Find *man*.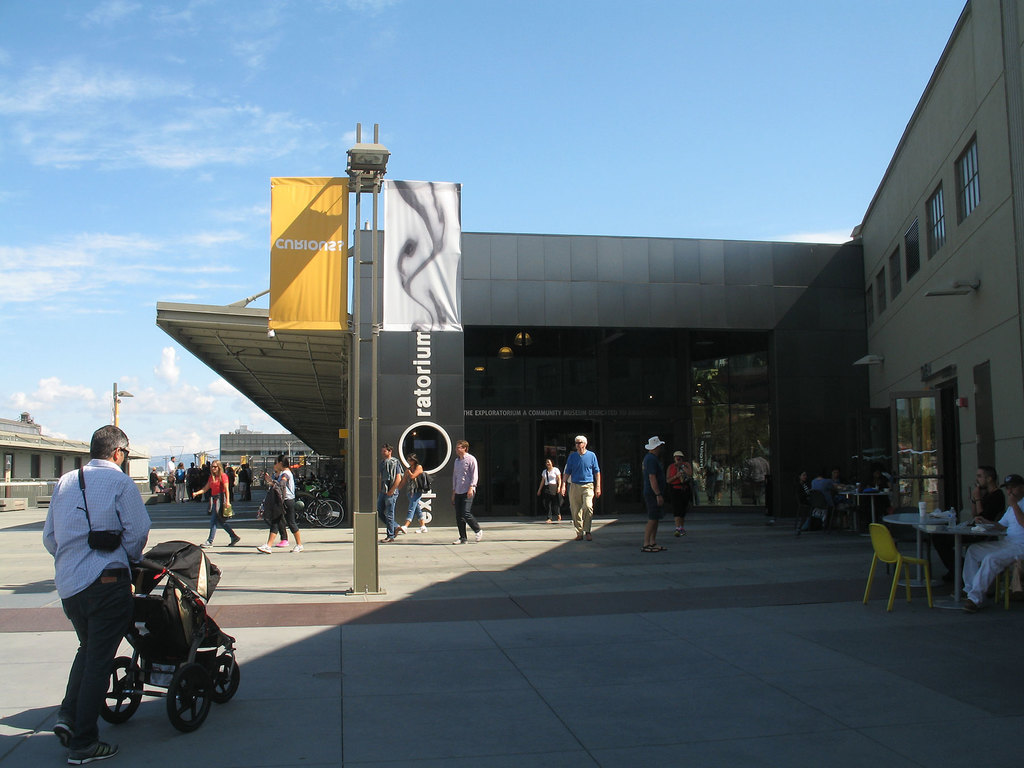
371,442,402,543.
